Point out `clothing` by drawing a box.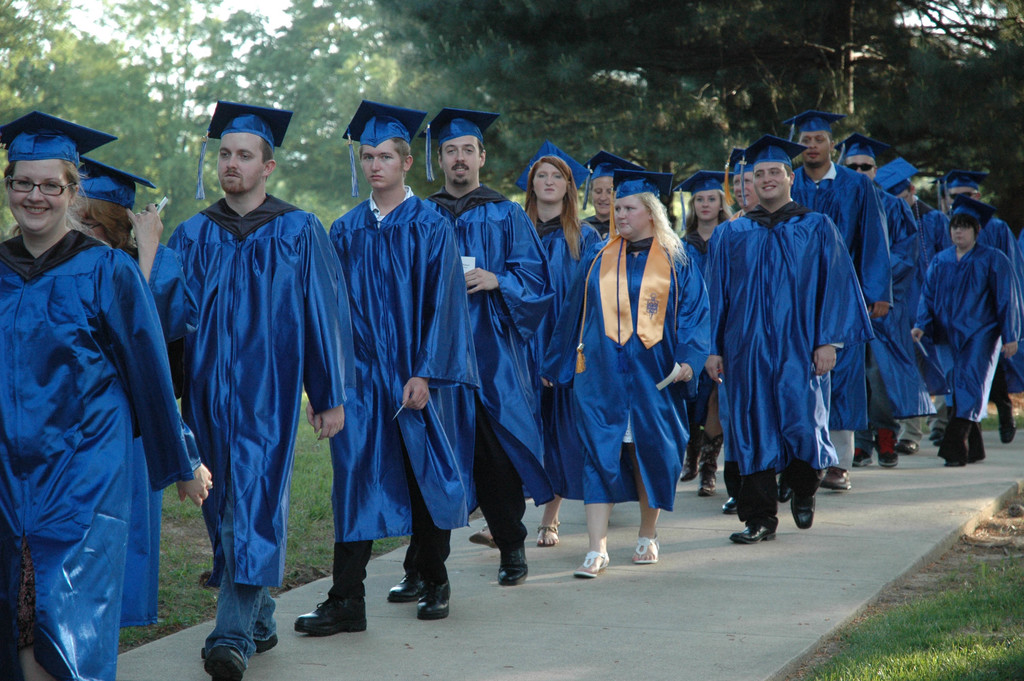
[x1=900, y1=249, x2=1023, y2=431].
